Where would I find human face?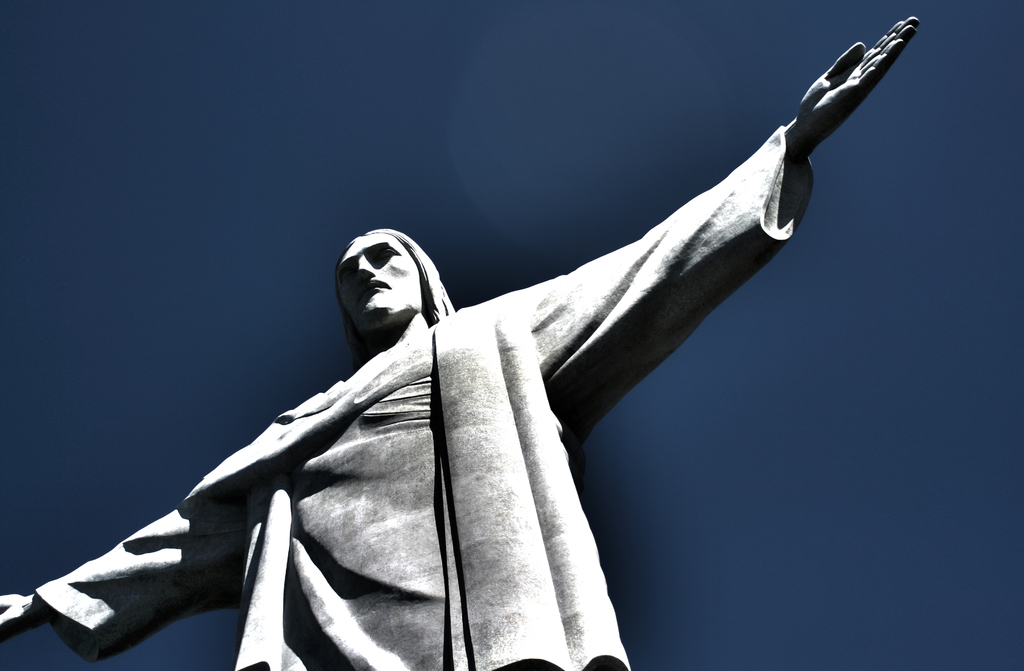
At detection(333, 230, 422, 328).
